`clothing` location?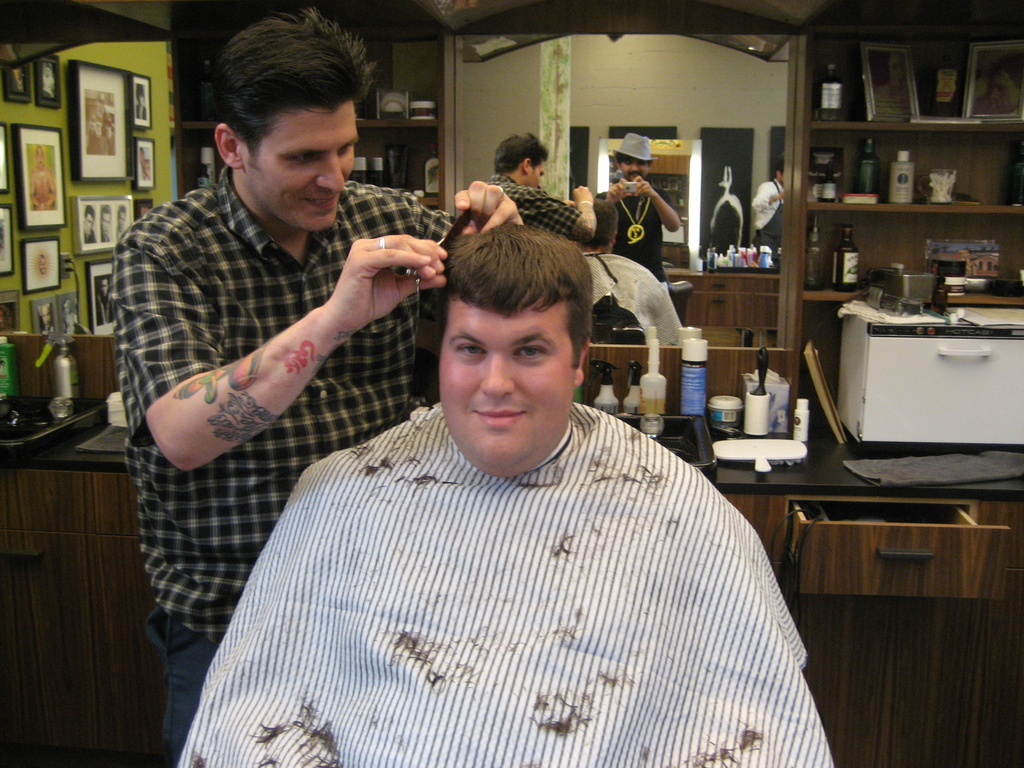
[left=115, top=161, right=458, bottom=764]
